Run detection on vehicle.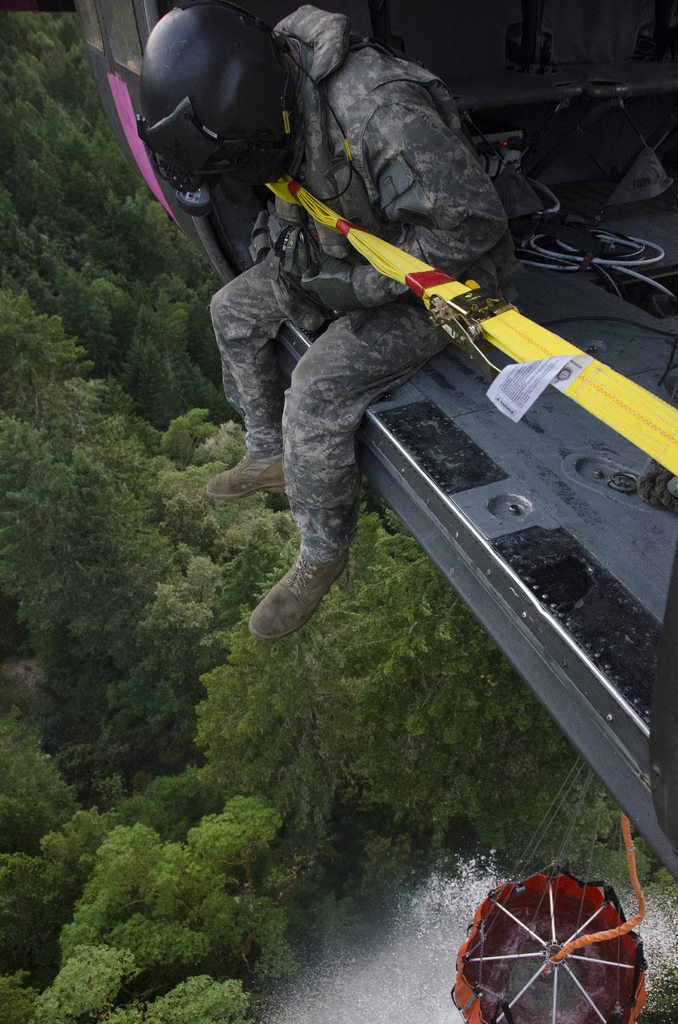
Result: x1=0, y1=0, x2=677, y2=886.
